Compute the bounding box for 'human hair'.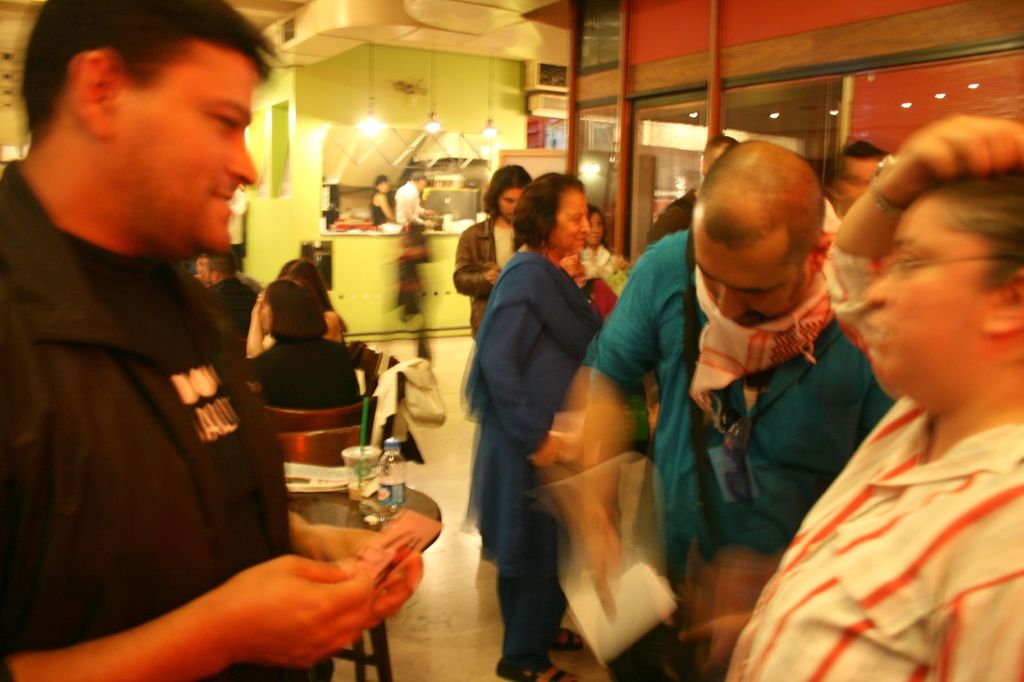
region(701, 133, 739, 157).
